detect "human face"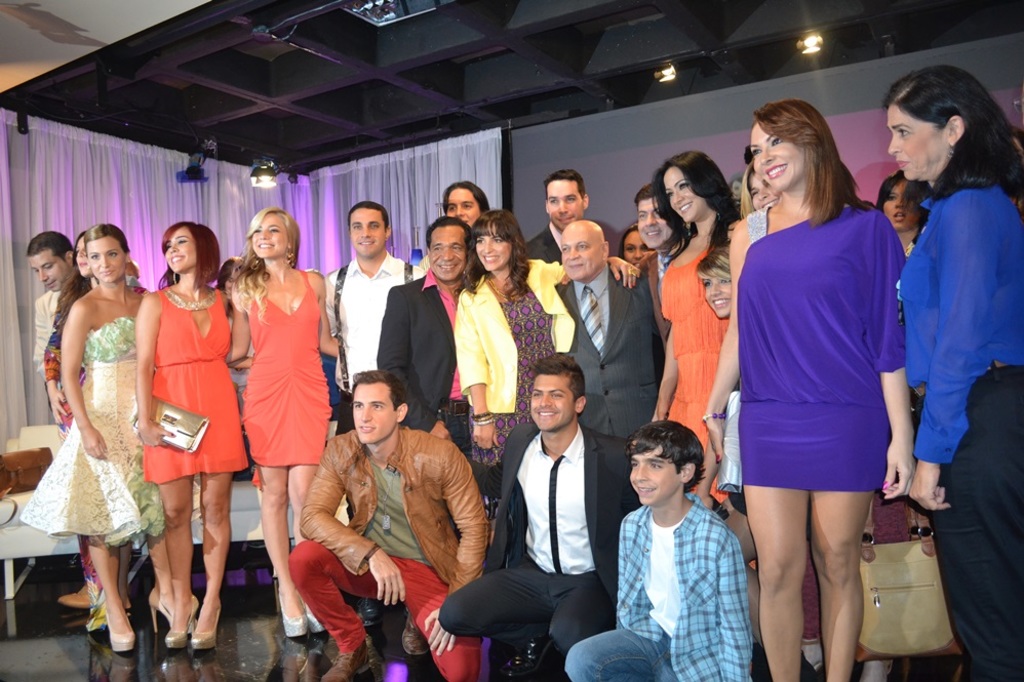
detection(75, 237, 93, 276)
